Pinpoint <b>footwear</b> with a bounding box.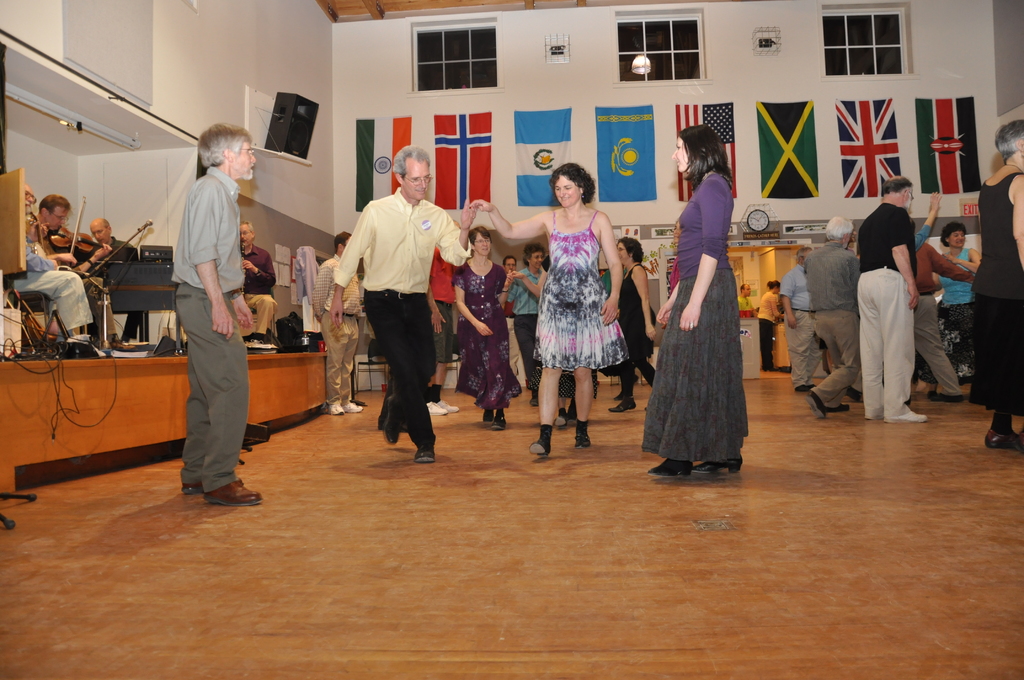
[181, 483, 204, 496].
